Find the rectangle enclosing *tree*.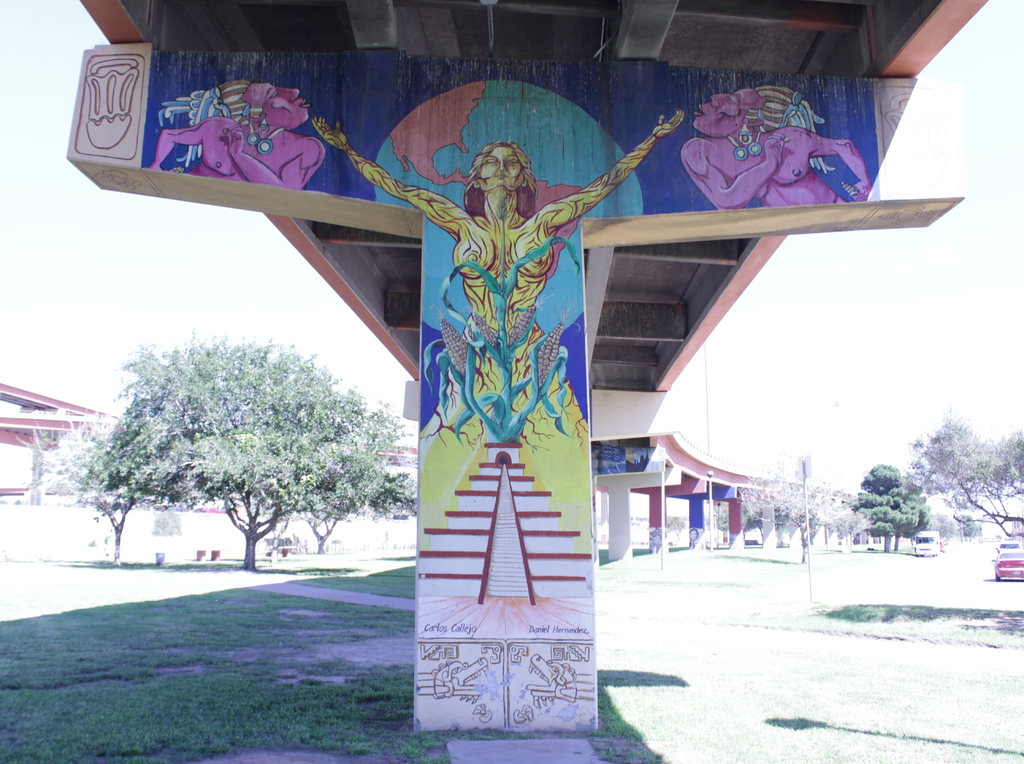
bbox=[740, 445, 857, 553].
